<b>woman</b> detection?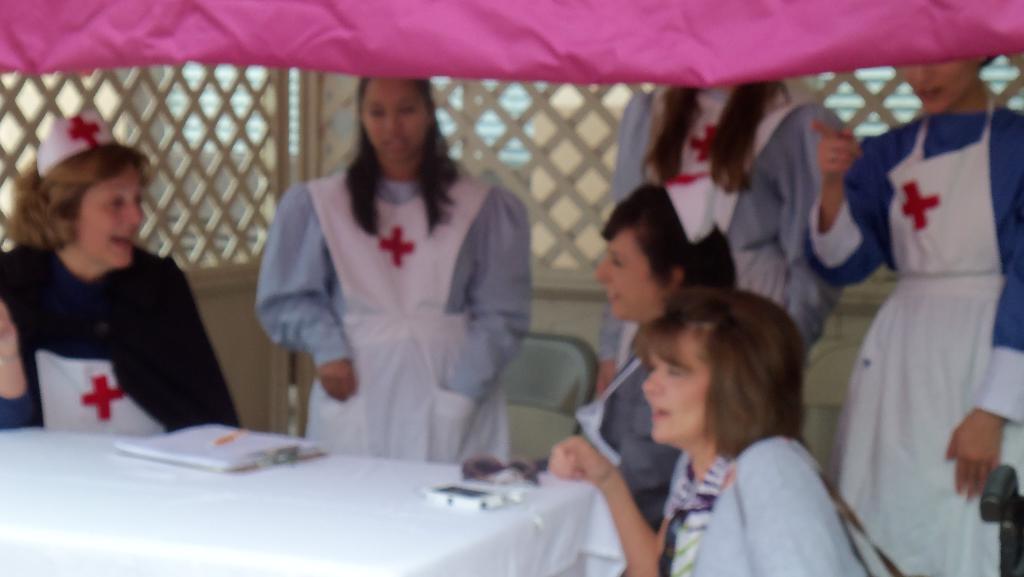
(545, 293, 871, 576)
